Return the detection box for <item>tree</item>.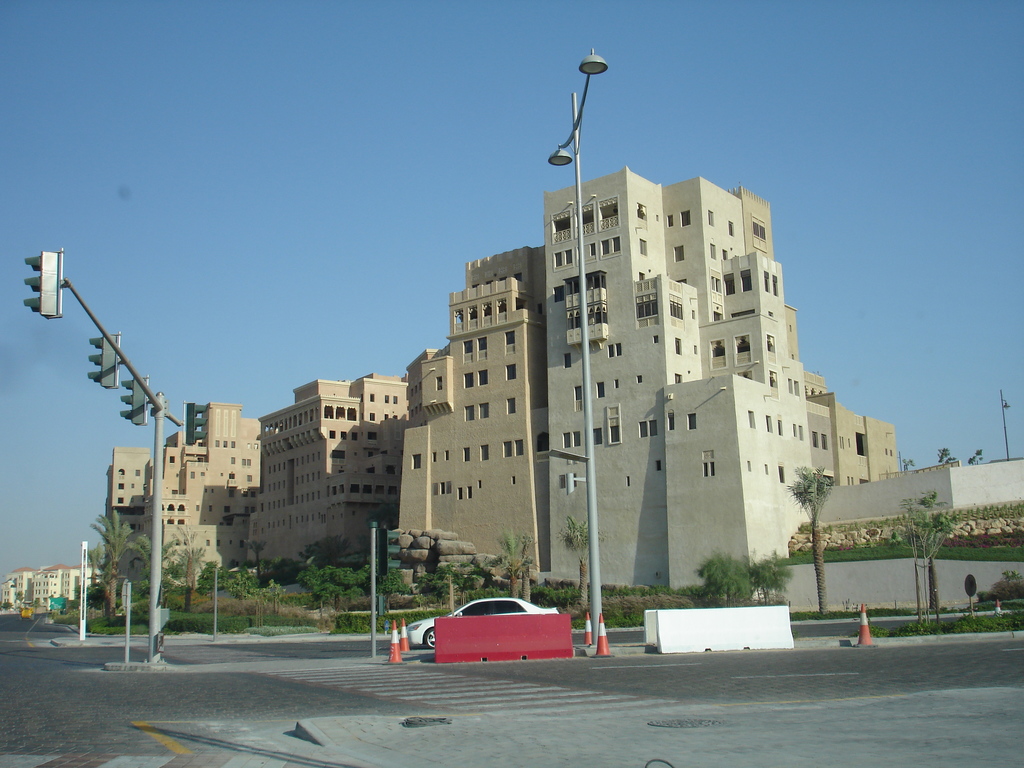
(left=91, top=511, right=133, bottom=622).
